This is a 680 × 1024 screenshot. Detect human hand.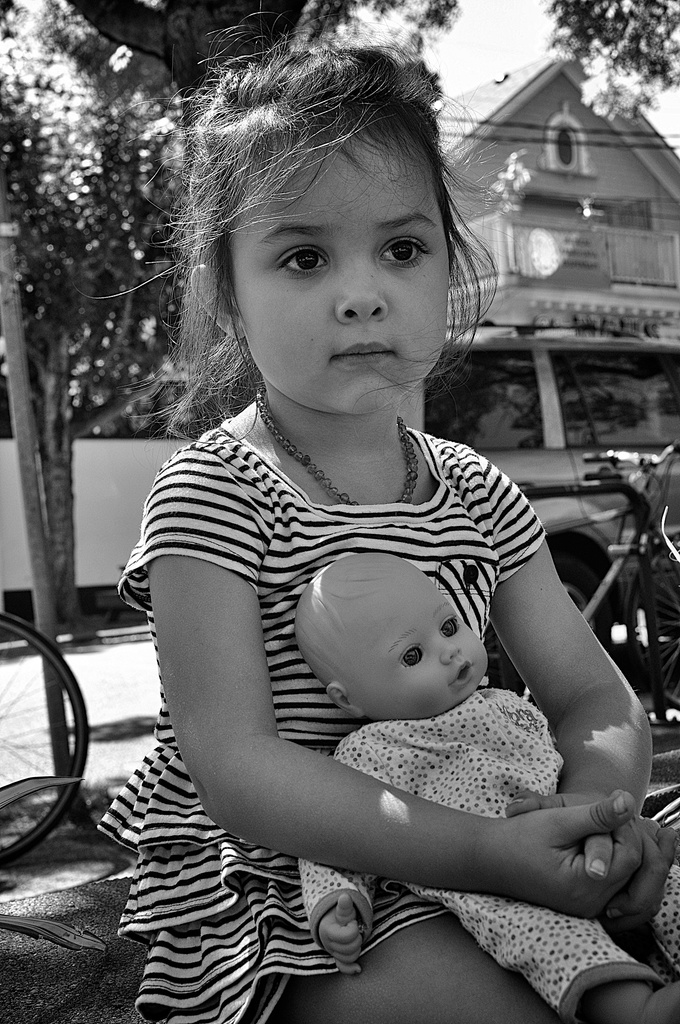
box(320, 893, 362, 973).
